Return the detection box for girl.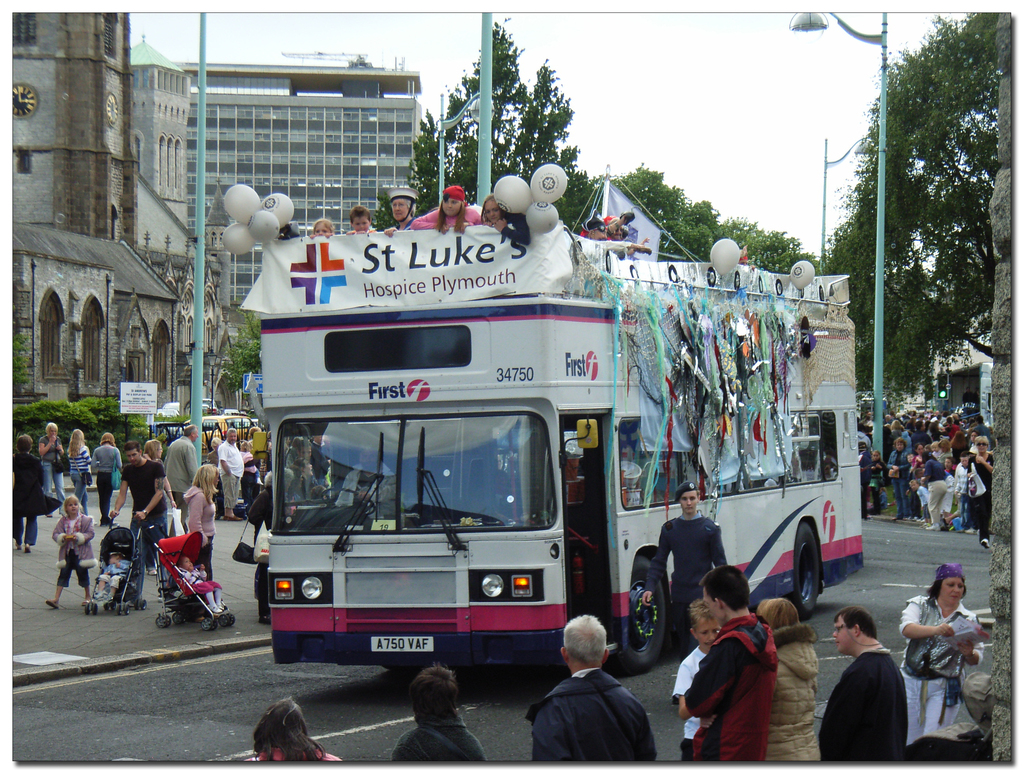
x1=76, y1=431, x2=88, y2=500.
